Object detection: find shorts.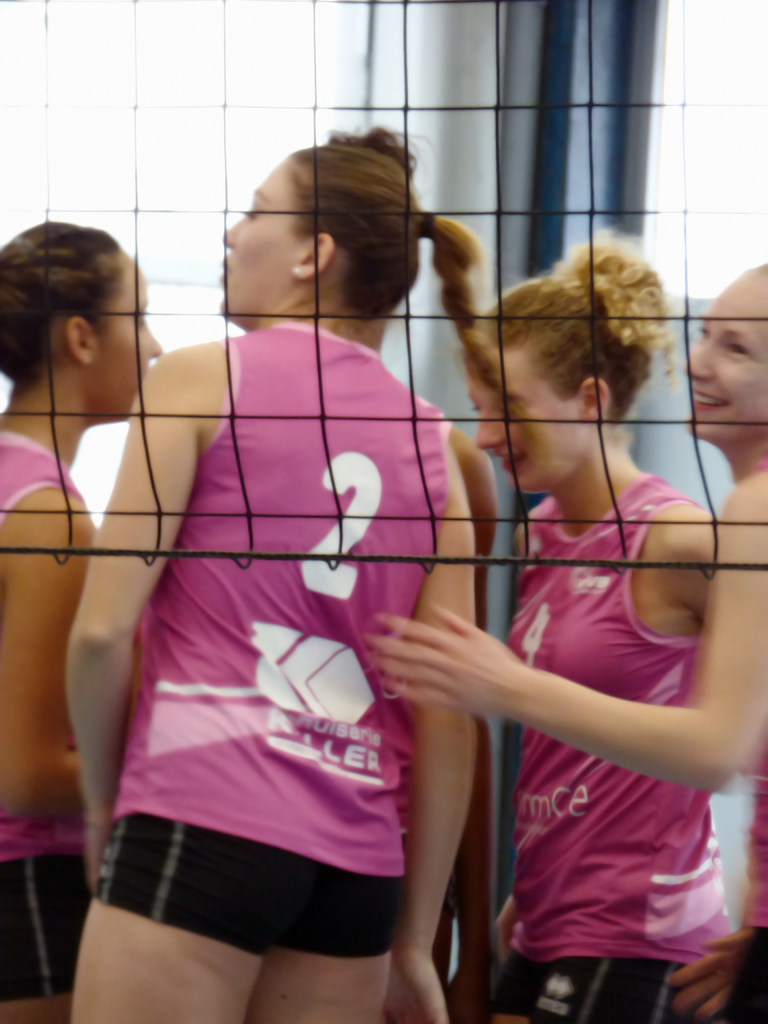
[left=486, top=959, right=686, bottom=1023].
